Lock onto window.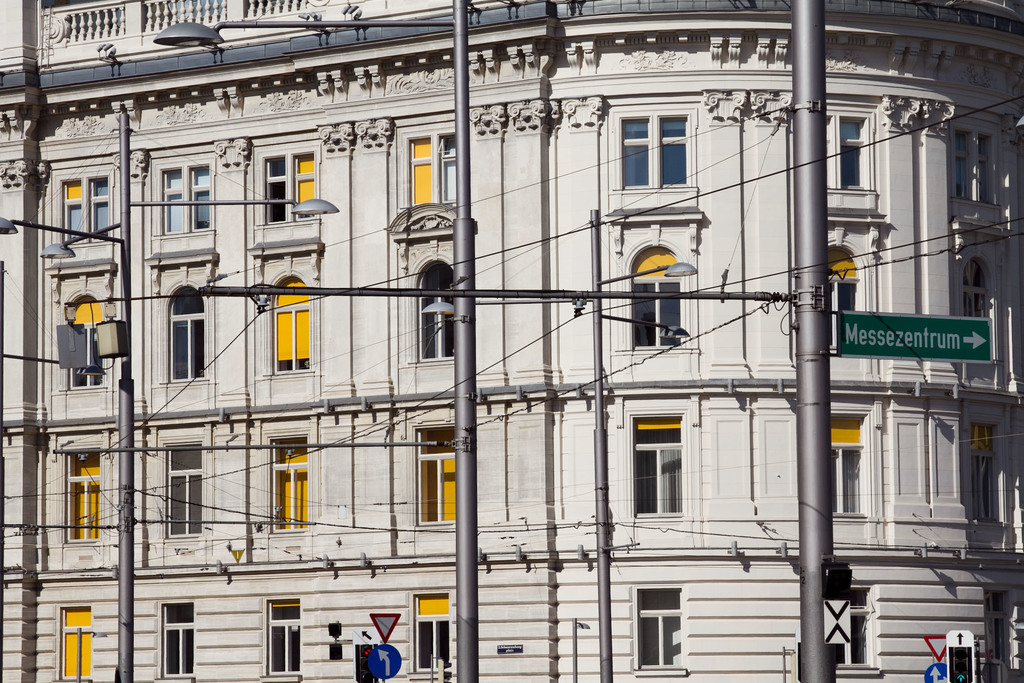
Locked: [left=963, top=294, right=991, bottom=320].
